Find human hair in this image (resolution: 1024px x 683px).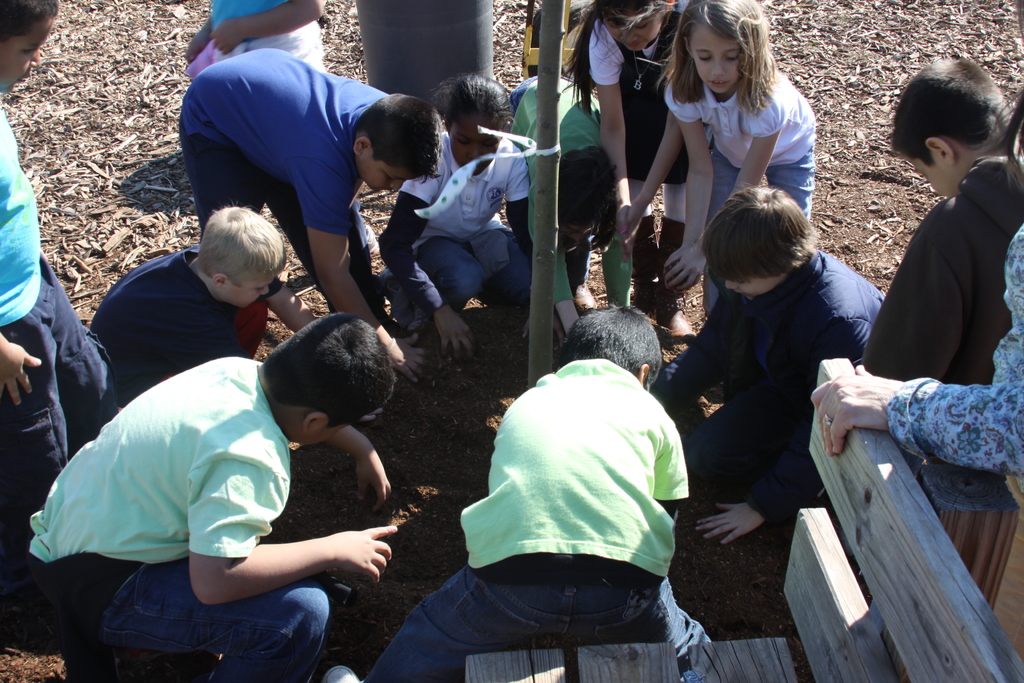
(196,206,287,293).
